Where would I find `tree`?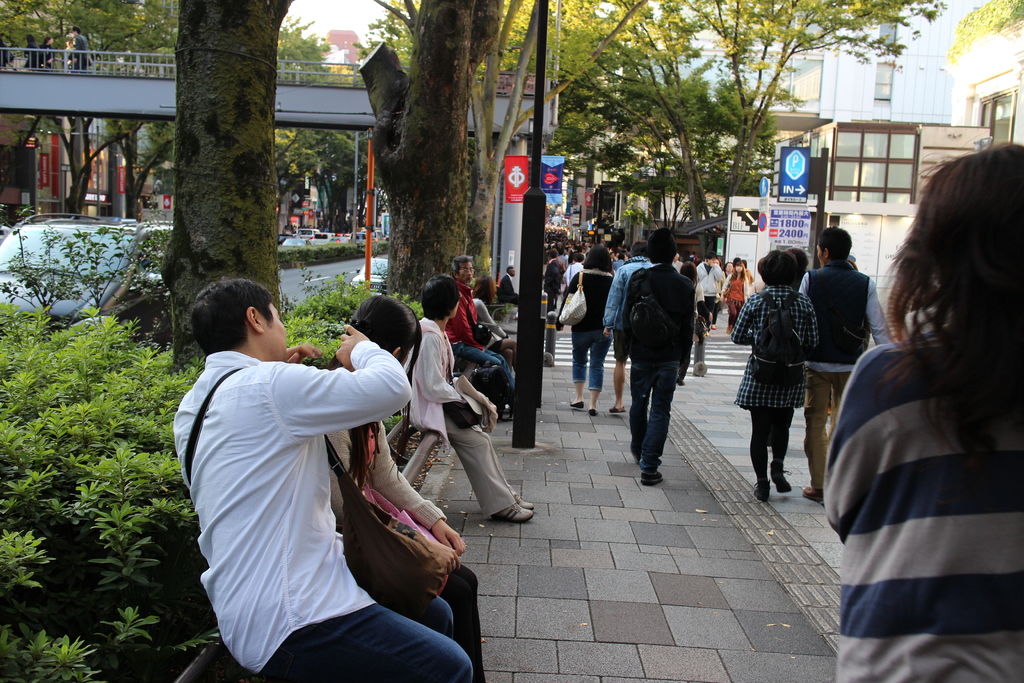
At 541:0:948:251.
